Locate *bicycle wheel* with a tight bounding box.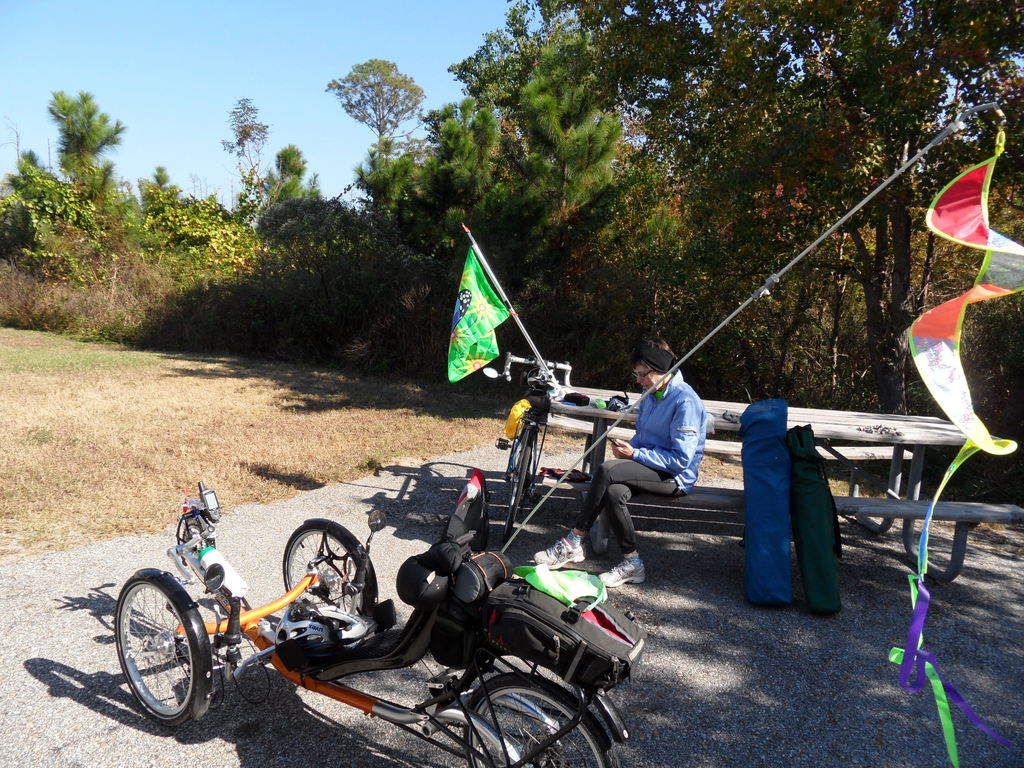
<box>277,519,367,622</box>.
